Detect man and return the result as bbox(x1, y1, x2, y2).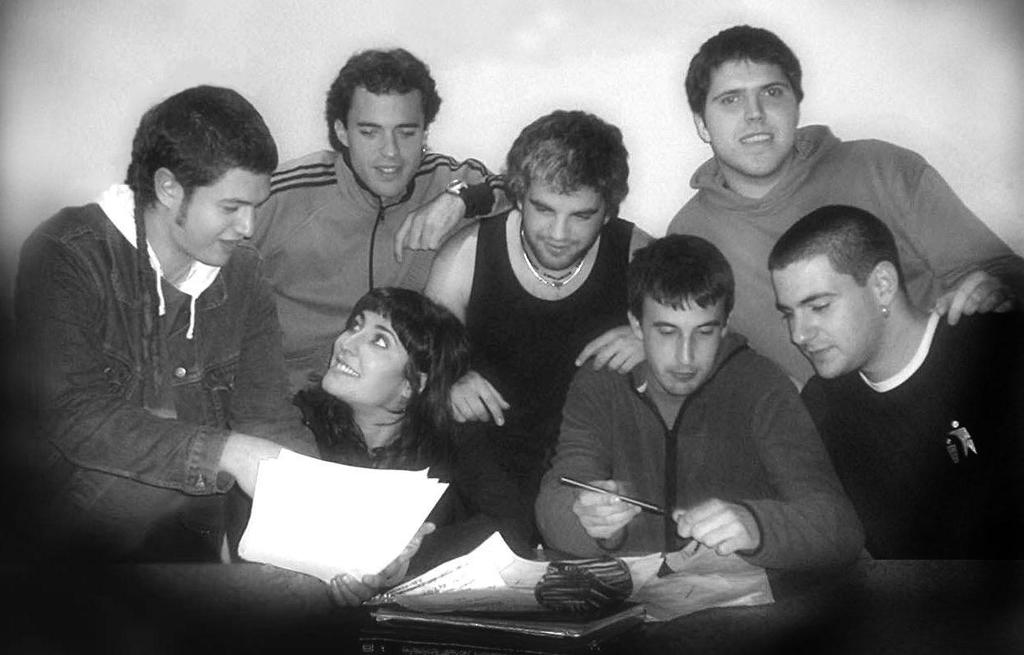
bbox(535, 234, 867, 574).
